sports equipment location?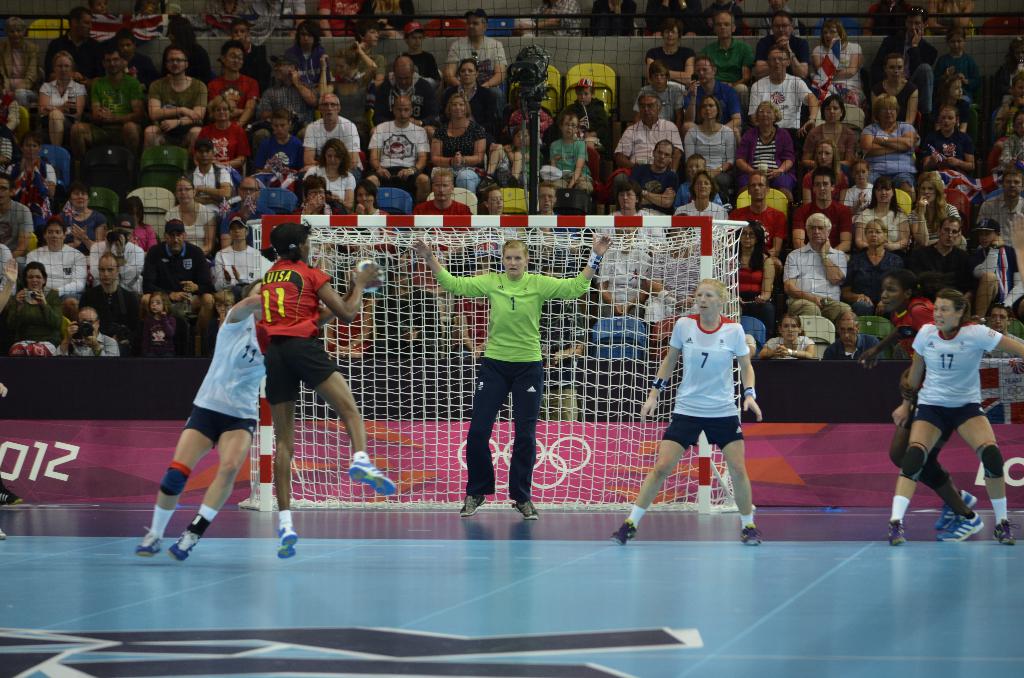
[169,532,199,560]
